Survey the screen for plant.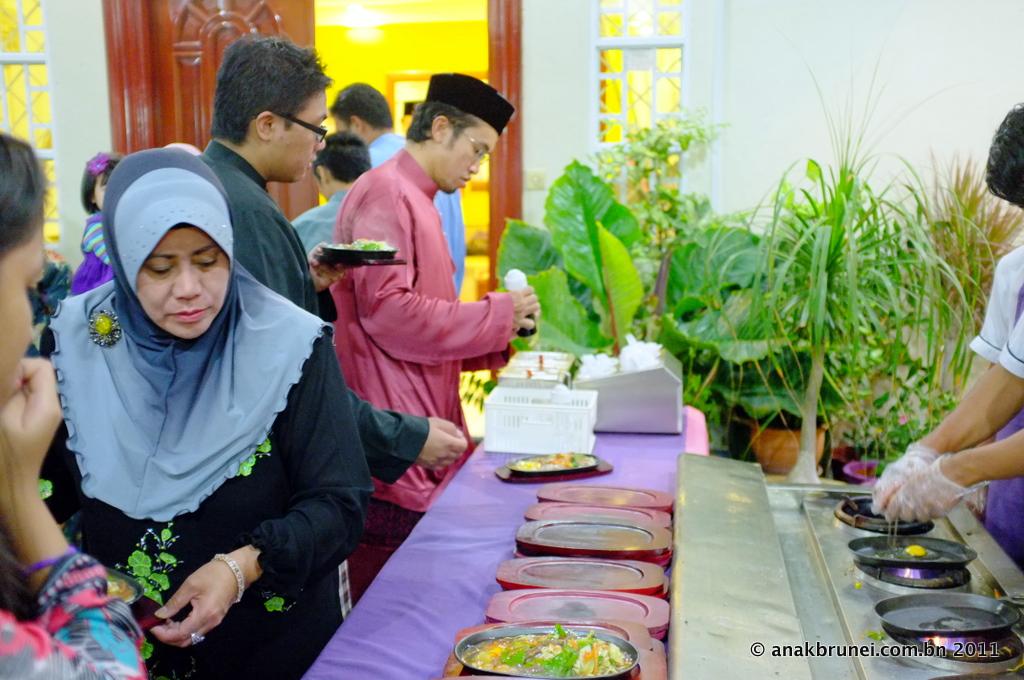
Survey found: pyautogui.locateOnScreen(114, 515, 190, 613).
